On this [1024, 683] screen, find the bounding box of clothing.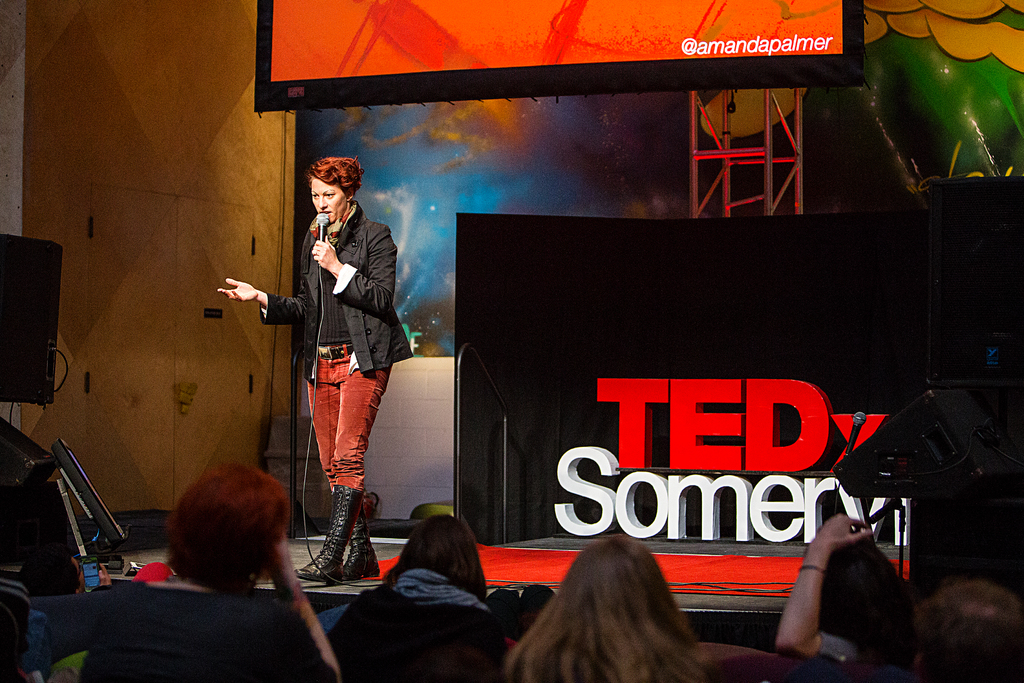
Bounding box: {"left": 257, "top": 199, "right": 411, "bottom": 514}.
